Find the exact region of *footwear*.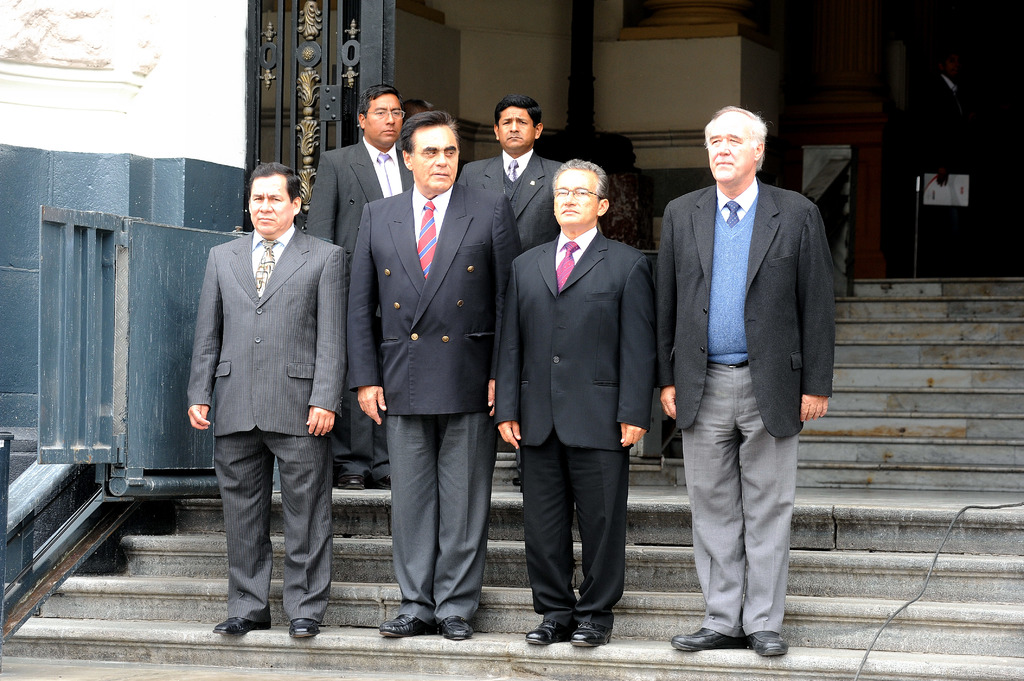
Exact region: [x1=673, y1=623, x2=737, y2=655].
